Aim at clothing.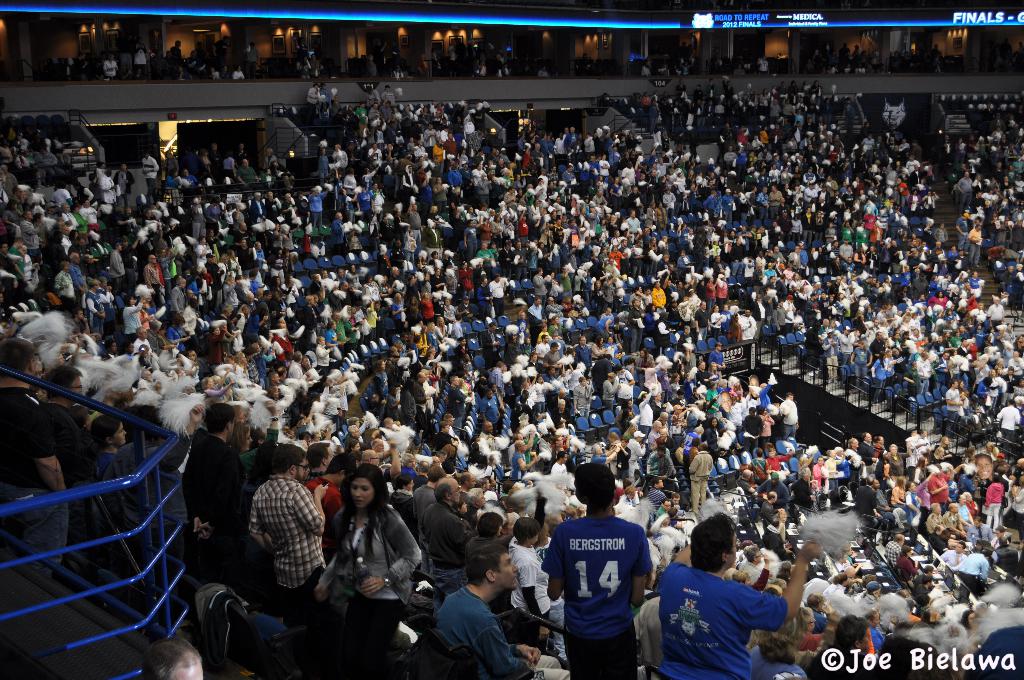
Aimed at detection(432, 184, 449, 205).
